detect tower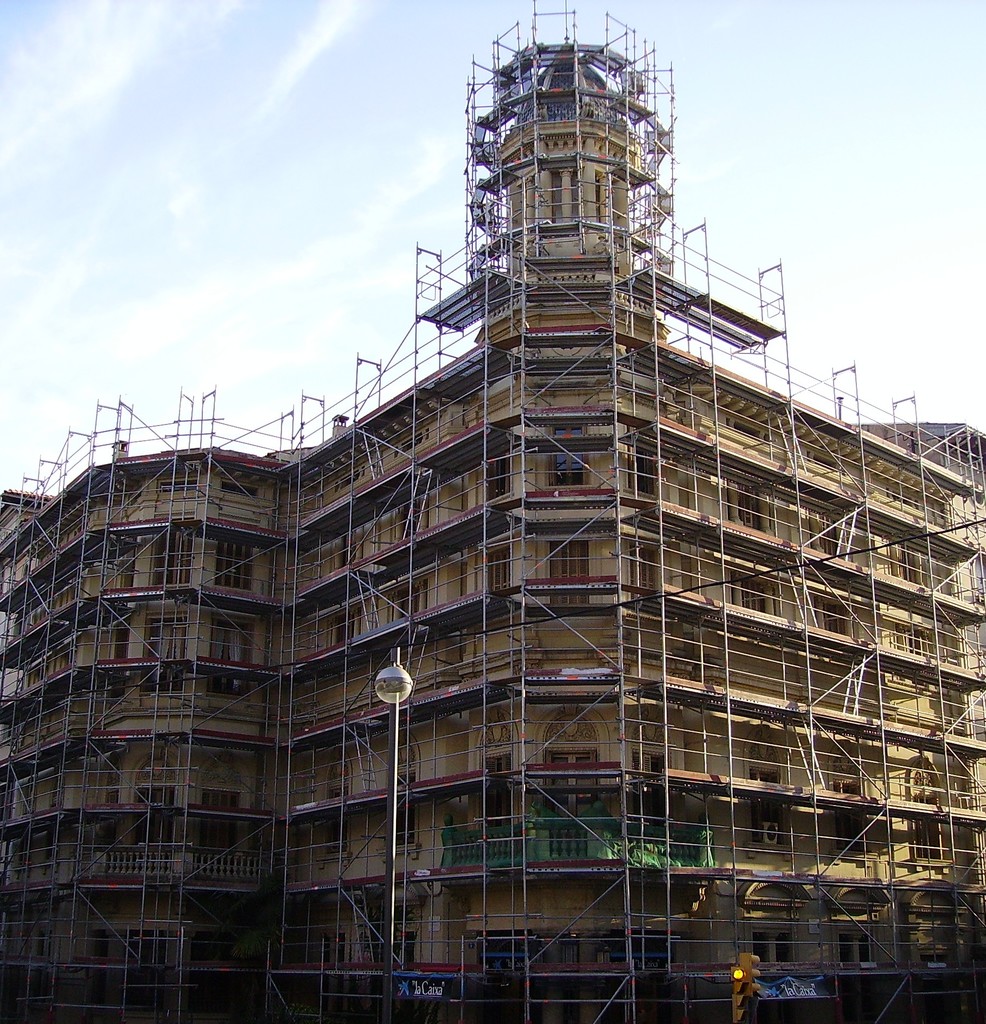
0:38:985:1023
